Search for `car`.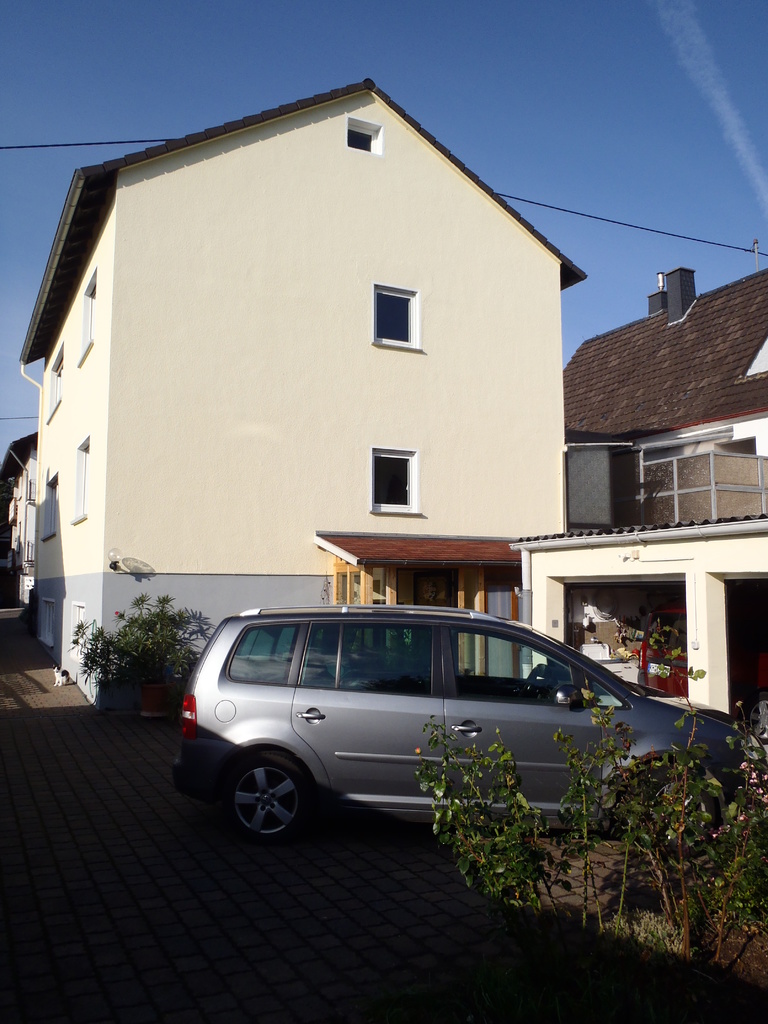
Found at l=170, t=612, r=682, b=847.
